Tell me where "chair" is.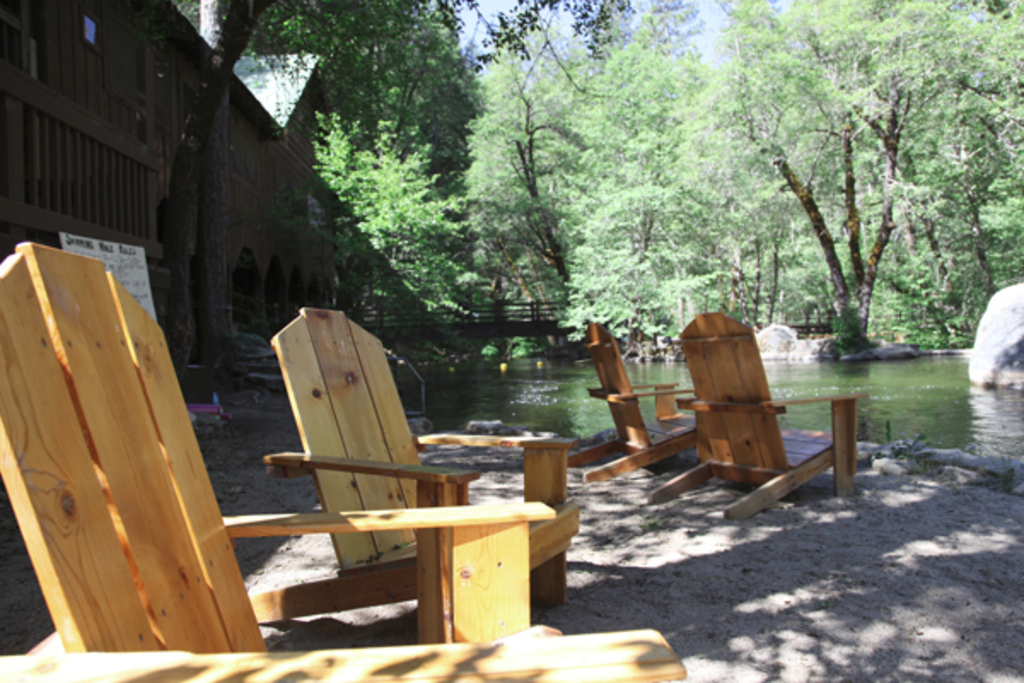
"chair" is at x1=0 y1=239 x2=688 y2=681.
